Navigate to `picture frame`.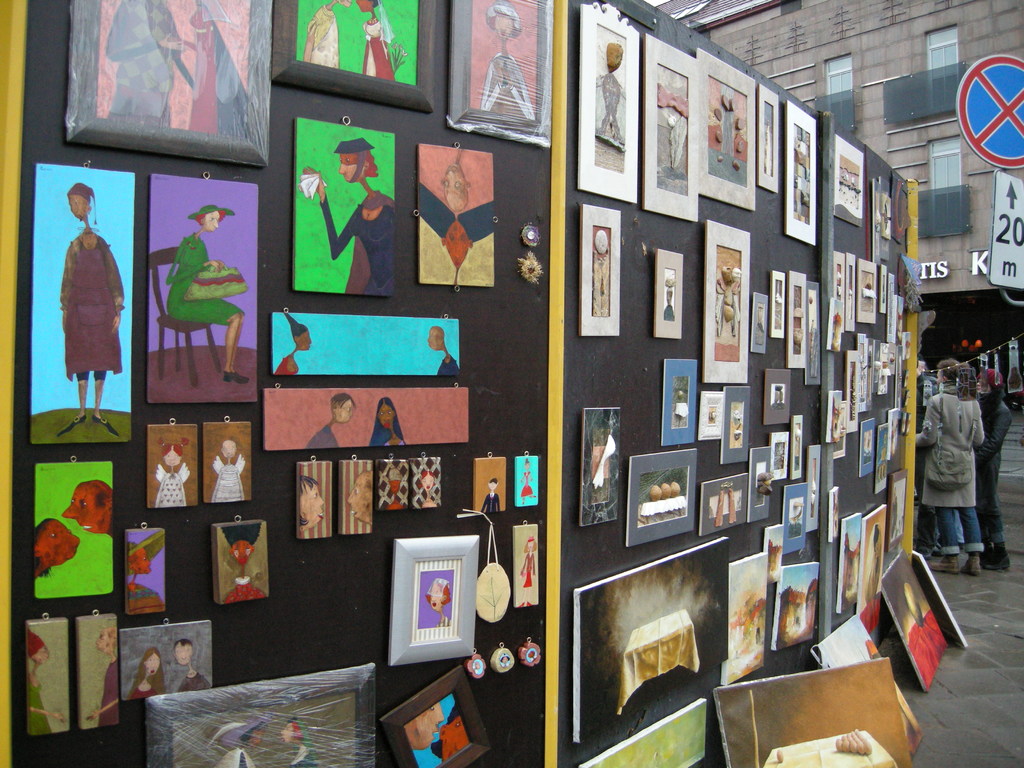
Navigation target: [x1=771, y1=434, x2=789, y2=479].
